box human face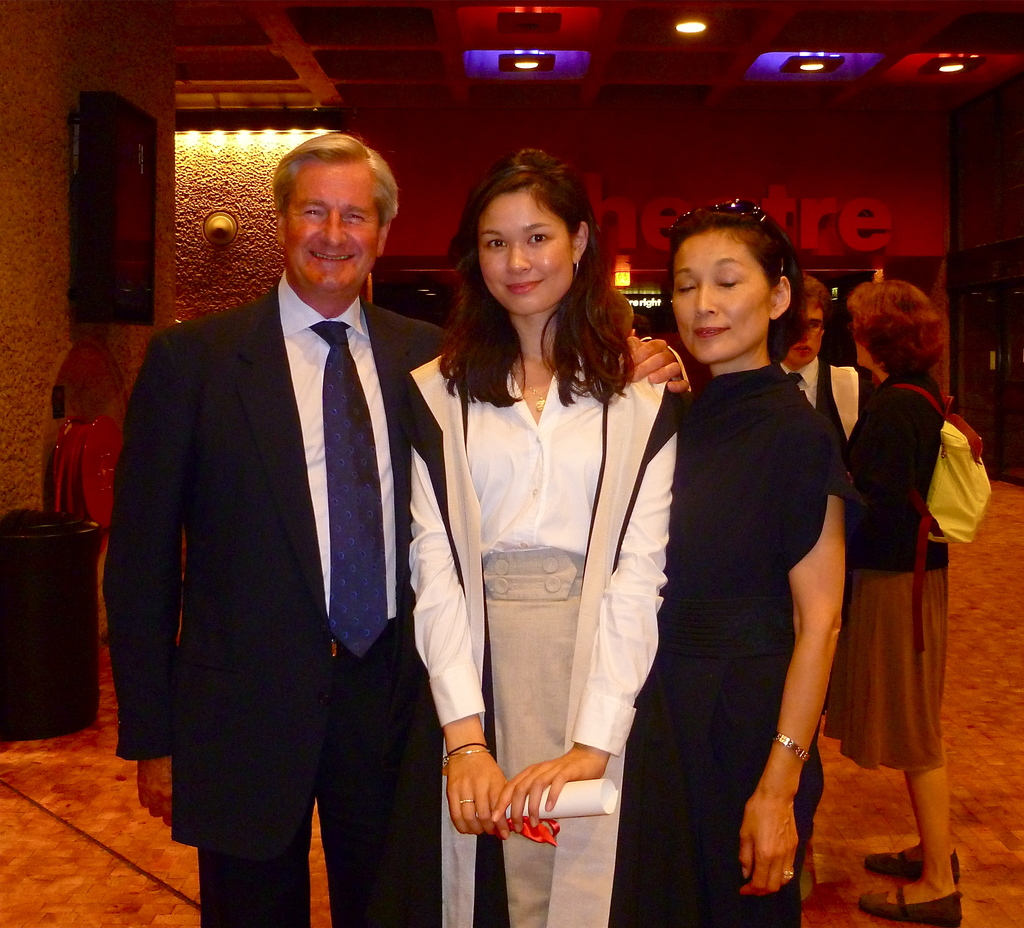
region(783, 298, 826, 366)
